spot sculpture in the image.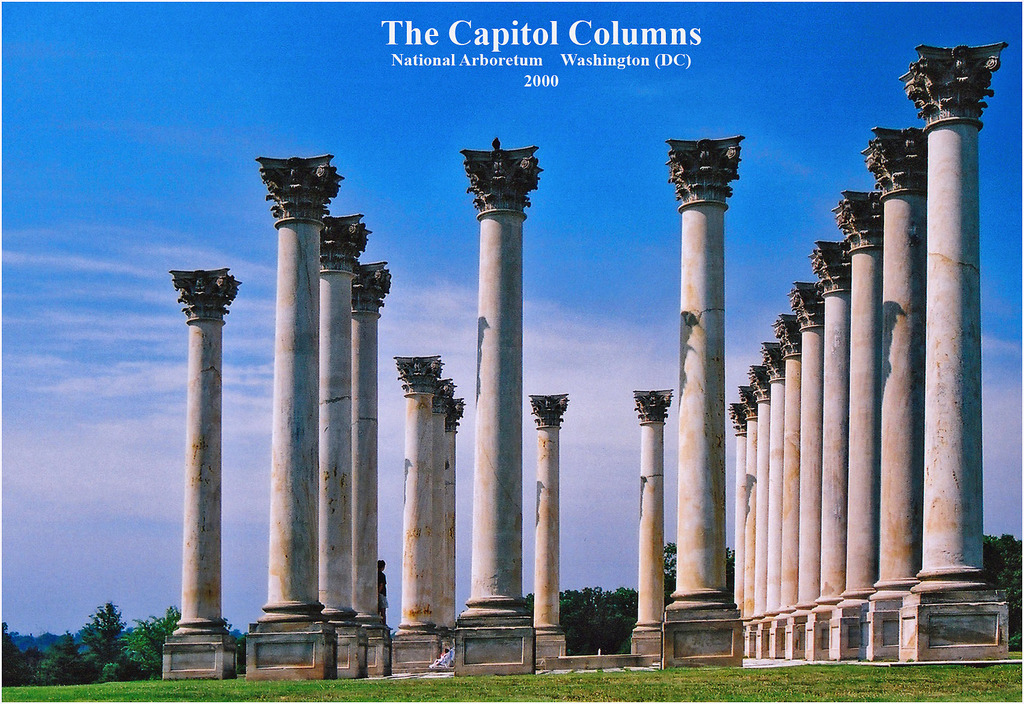
sculpture found at select_region(343, 257, 400, 311).
